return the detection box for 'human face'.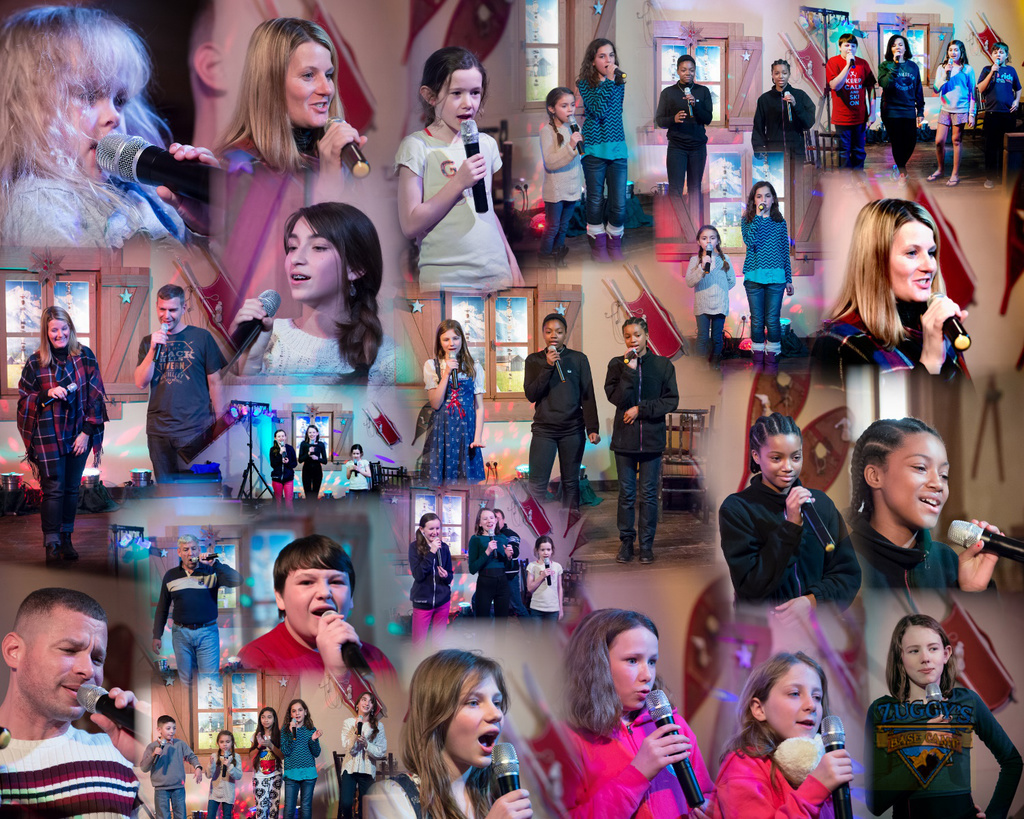
593,42,616,75.
